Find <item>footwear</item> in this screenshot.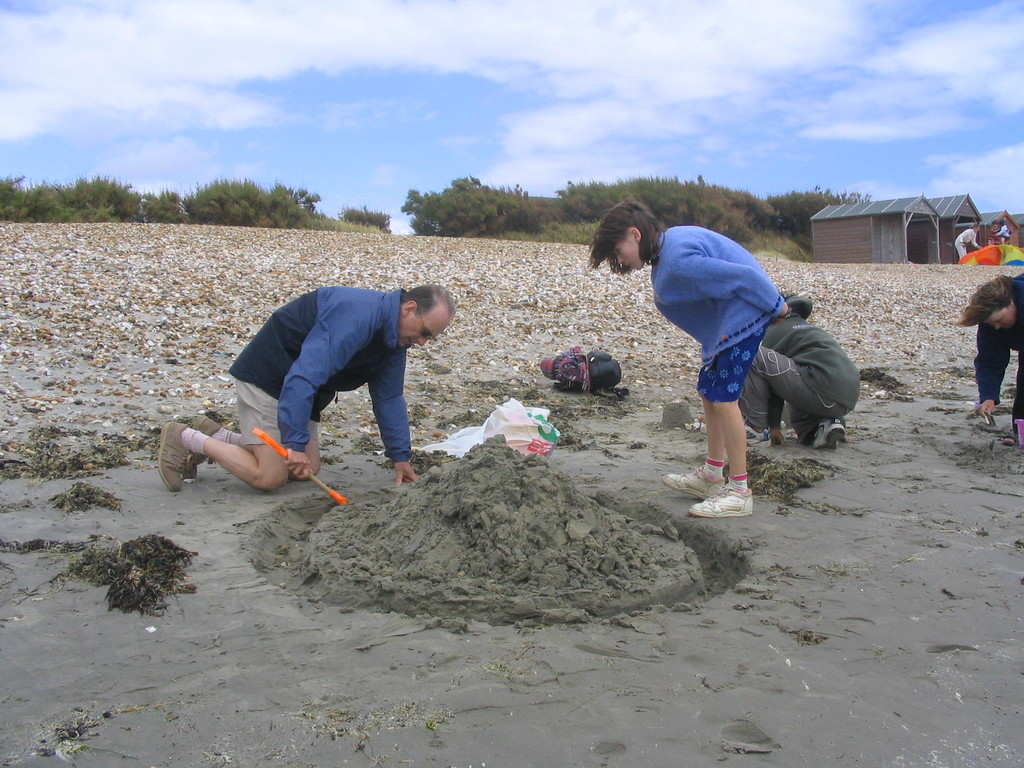
The bounding box for <item>footwear</item> is 181, 413, 218, 477.
